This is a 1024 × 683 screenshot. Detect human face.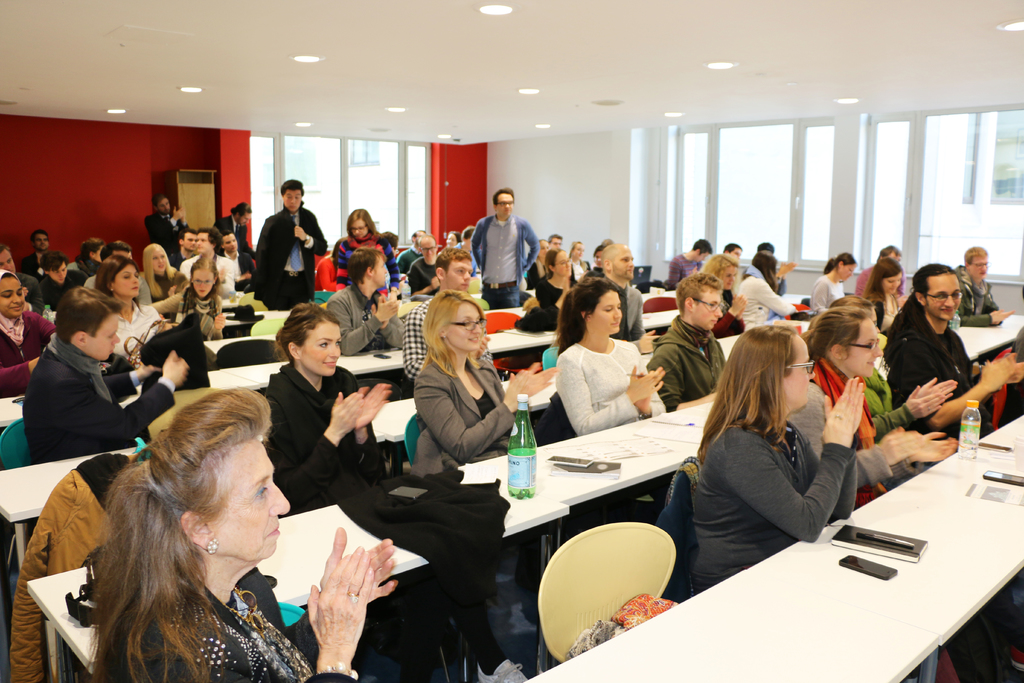
<box>0,244,15,269</box>.
